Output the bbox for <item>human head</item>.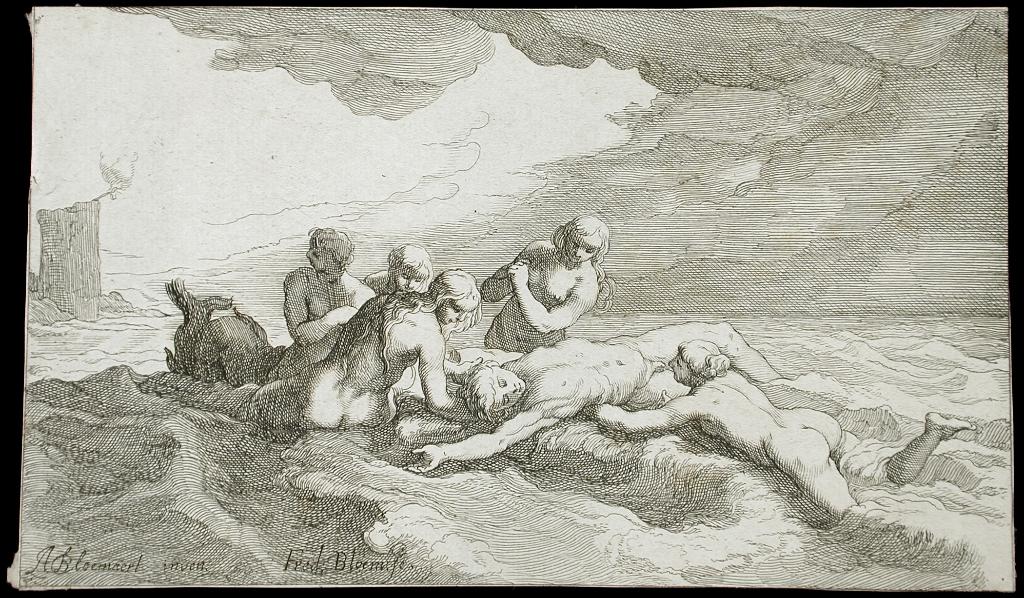
l=387, t=241, r=435, b=292.
